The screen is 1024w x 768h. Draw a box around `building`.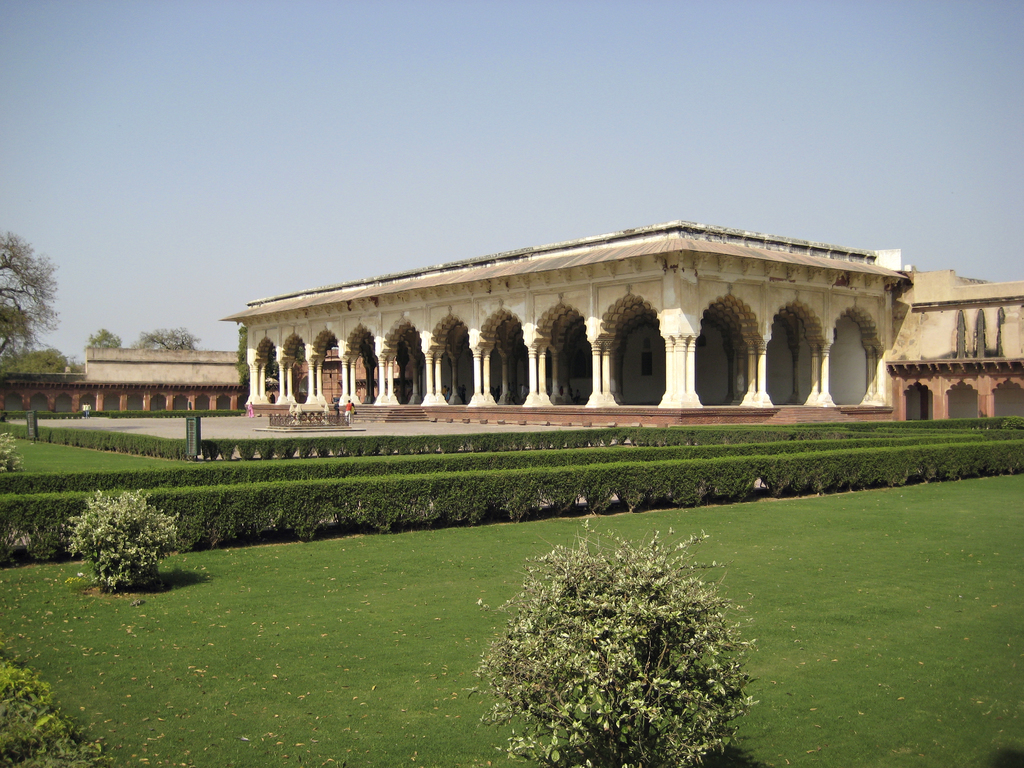
x1=0 y1=206 x2=1023 y2=440.
